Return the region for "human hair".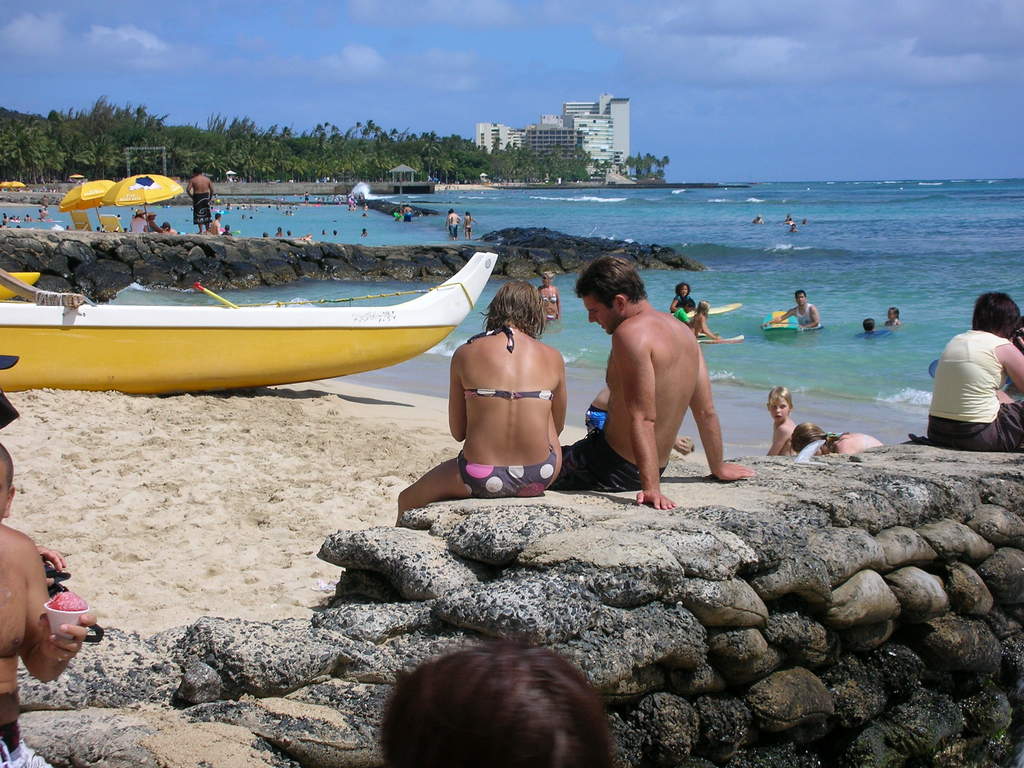
l=26, t=214, r=30, b=216.
